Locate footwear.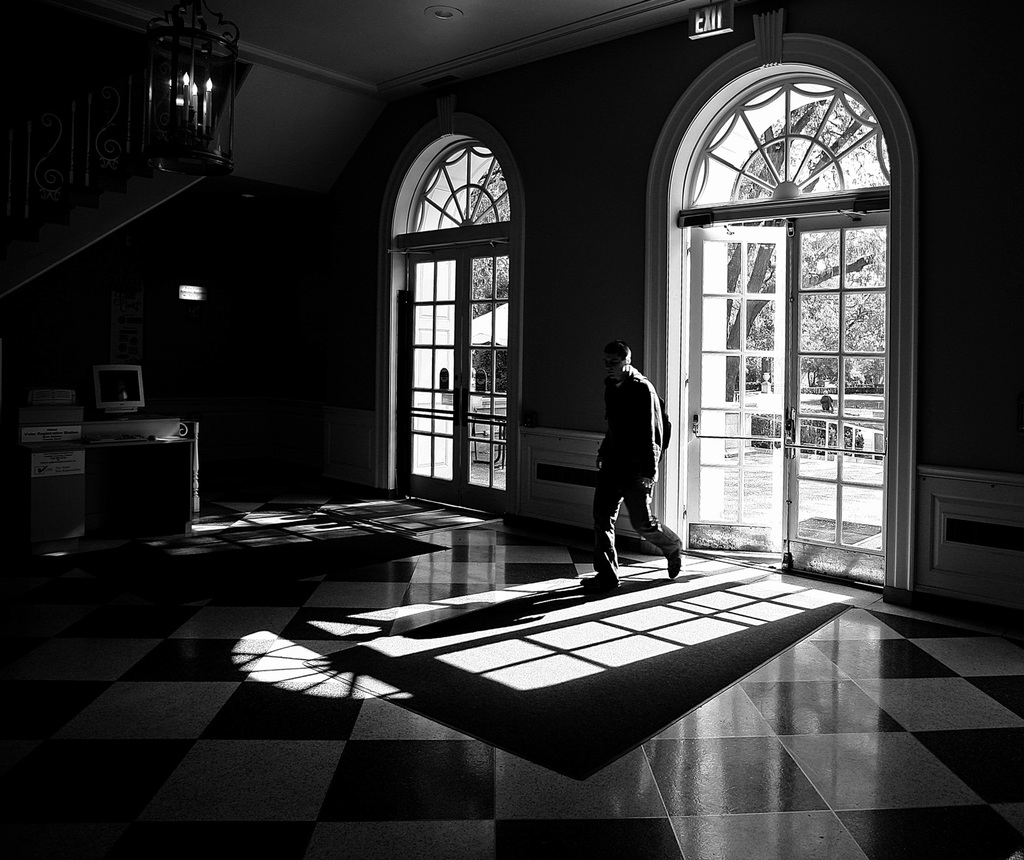
Bounding box: [668,547,682,579].
